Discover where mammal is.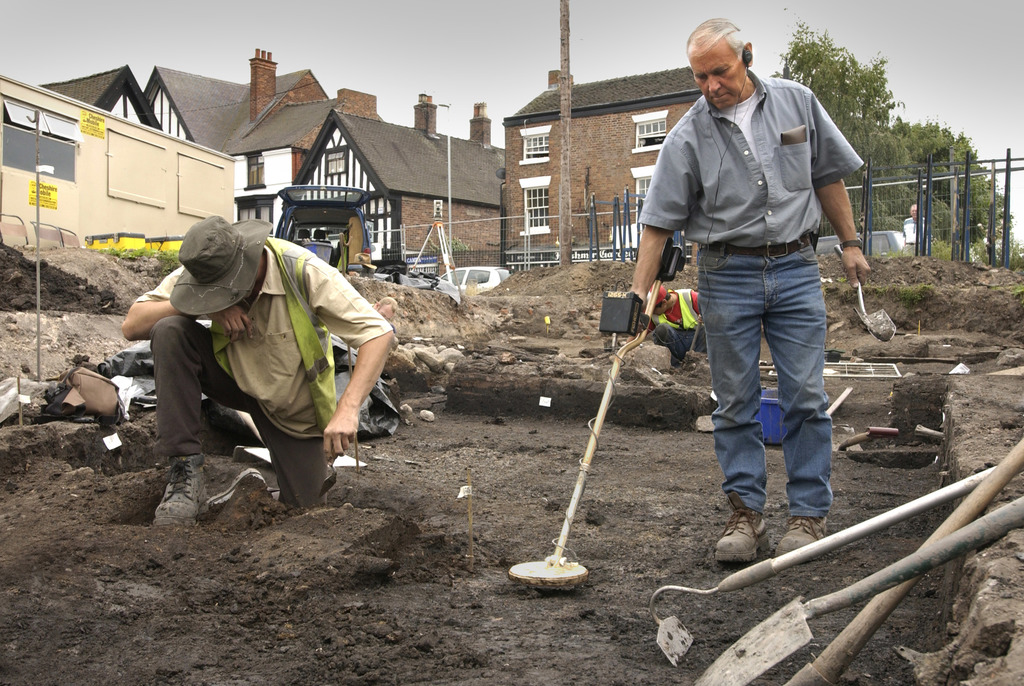
Discovered at l=621, t=17, r=874, b=560.
